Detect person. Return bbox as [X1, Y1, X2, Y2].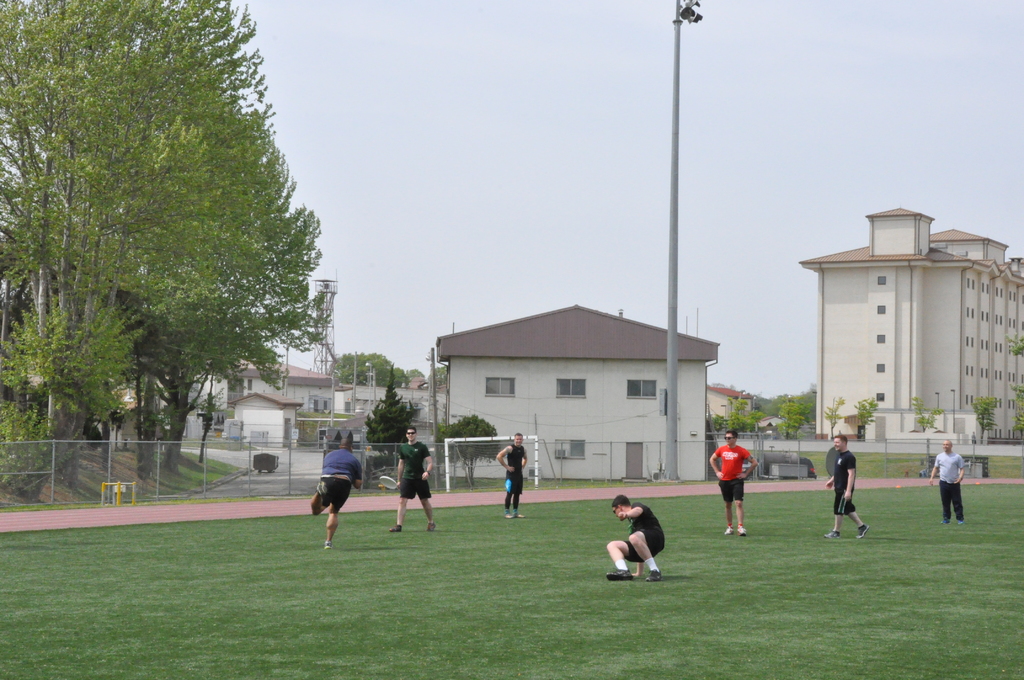
[495, 433, 529, 519].
